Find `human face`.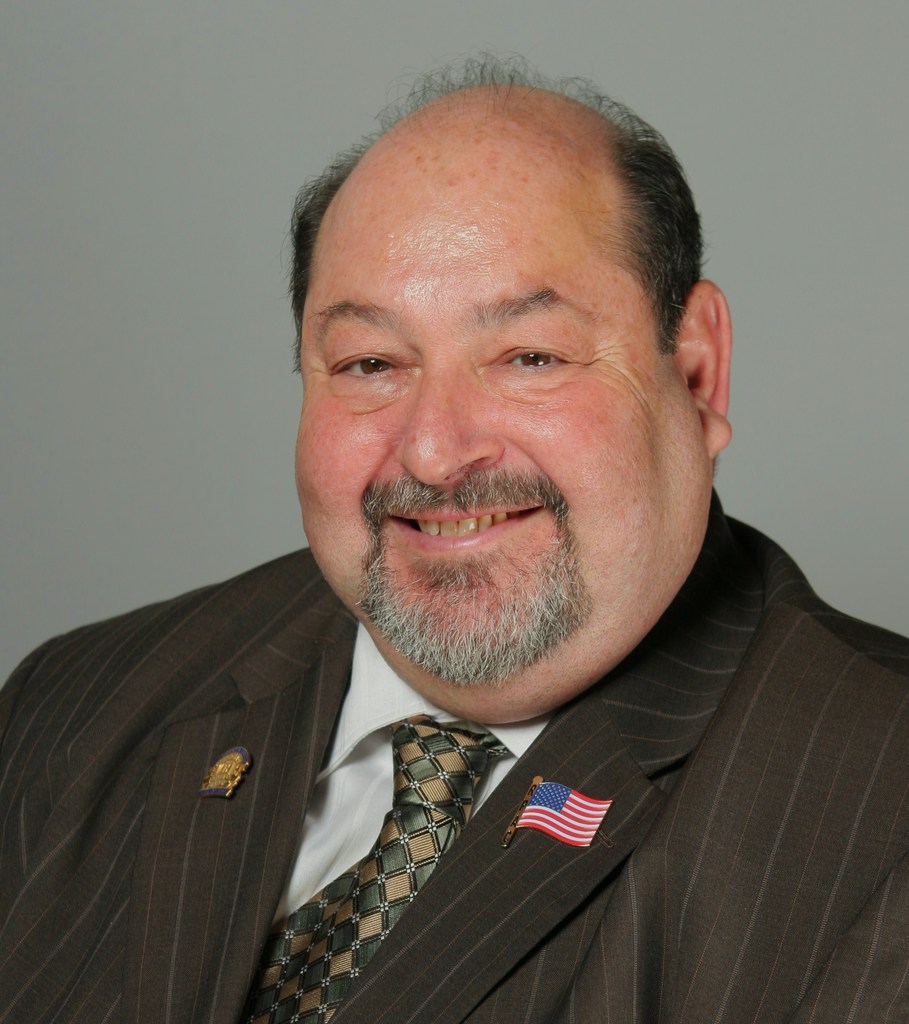
<region>290, 178, 714, 684</region>.
